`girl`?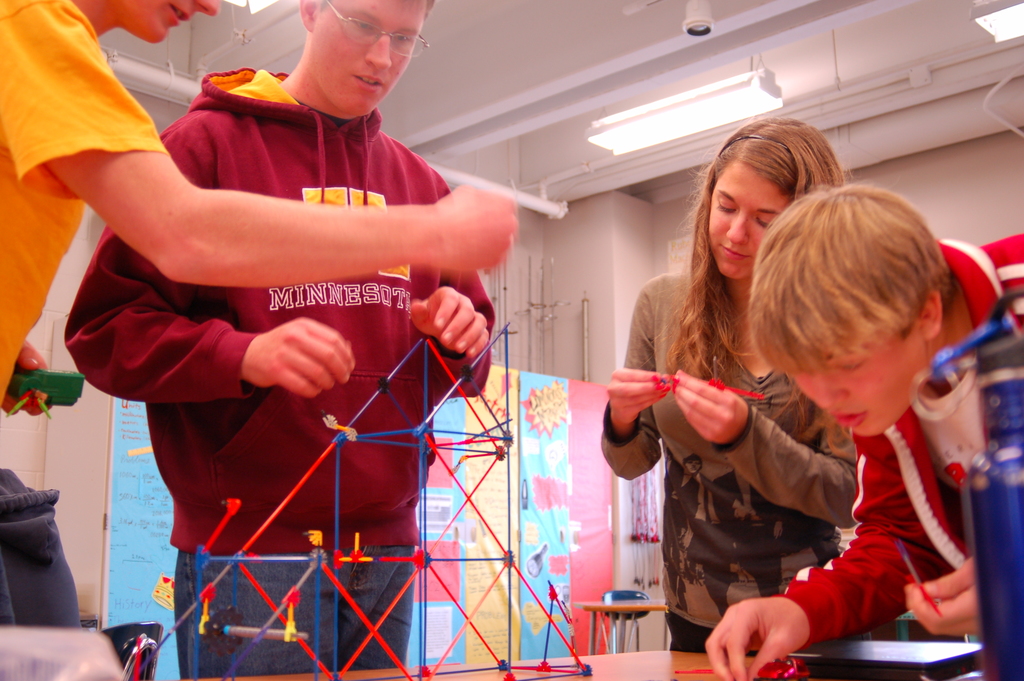
(left=600, top=107, right=856, bottom=652)
